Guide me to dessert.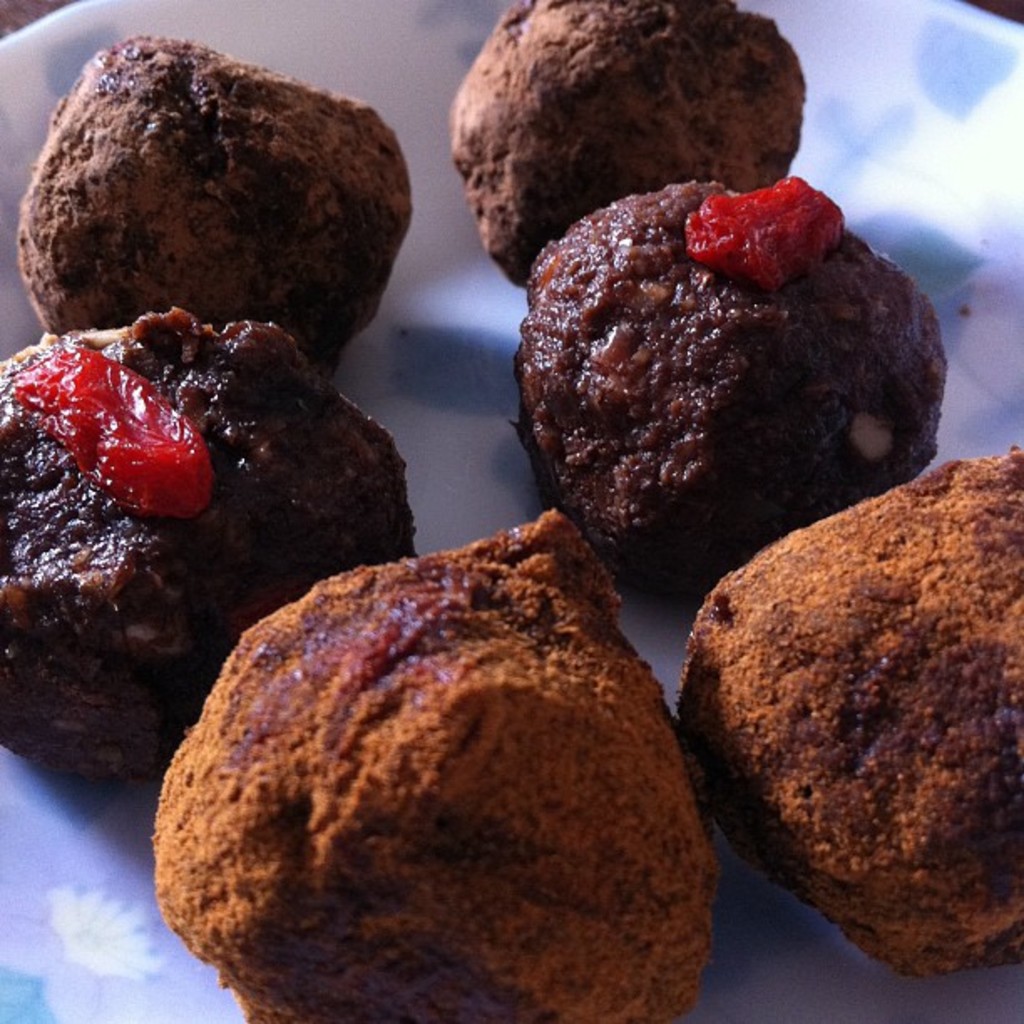
Guidance: (452,0,803,284).
